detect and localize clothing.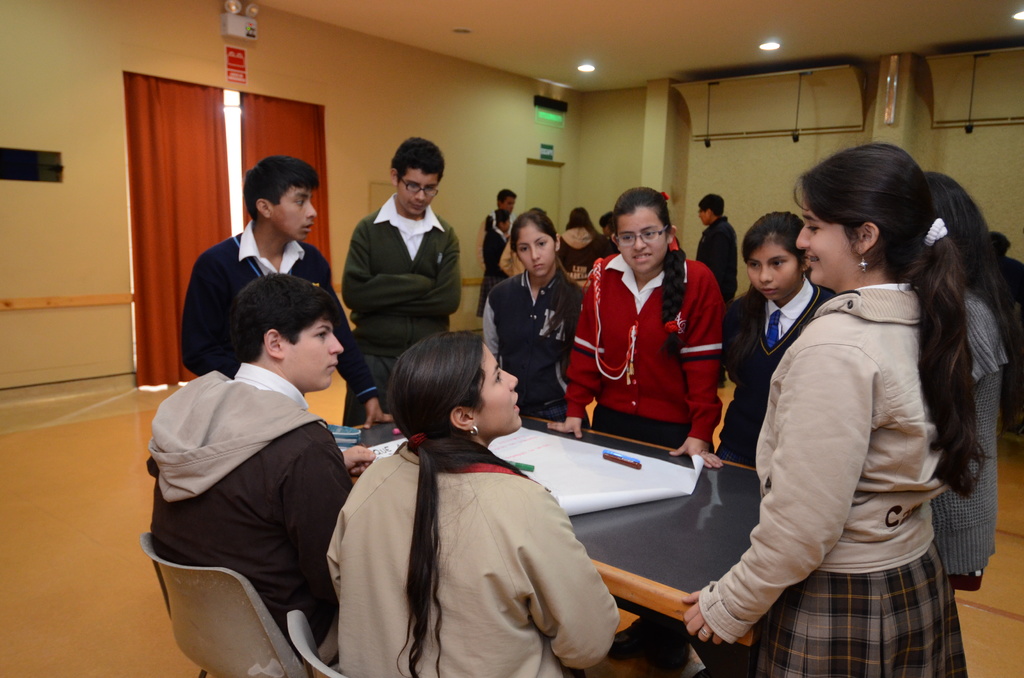
Localized at 698, 216, 737, 314.
